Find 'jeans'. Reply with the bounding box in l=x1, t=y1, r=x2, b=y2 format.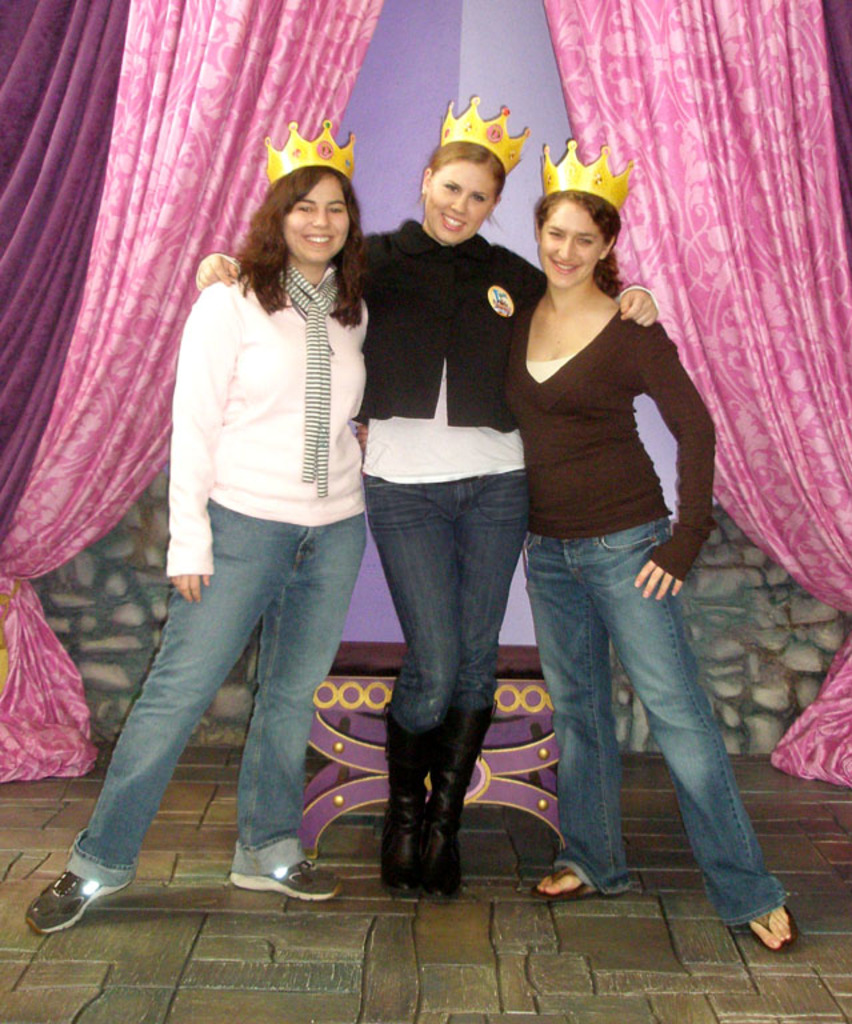
l=521, t=517, r=785, b=939.
